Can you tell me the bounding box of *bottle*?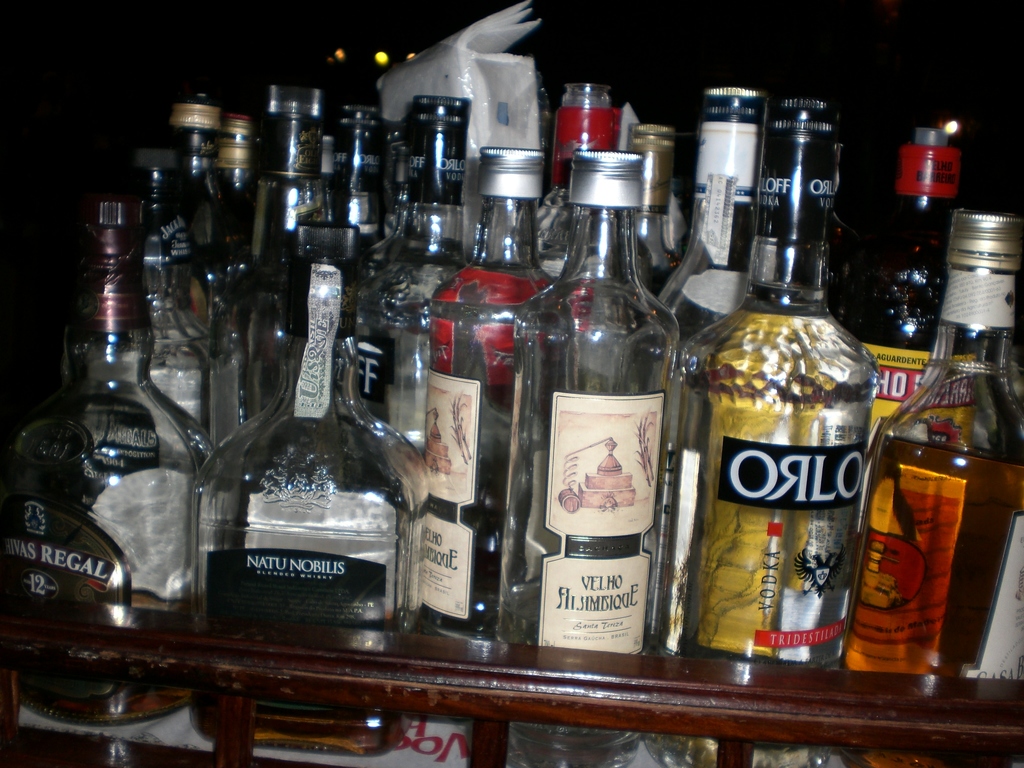
bbox(323, 104, 401, 276).
